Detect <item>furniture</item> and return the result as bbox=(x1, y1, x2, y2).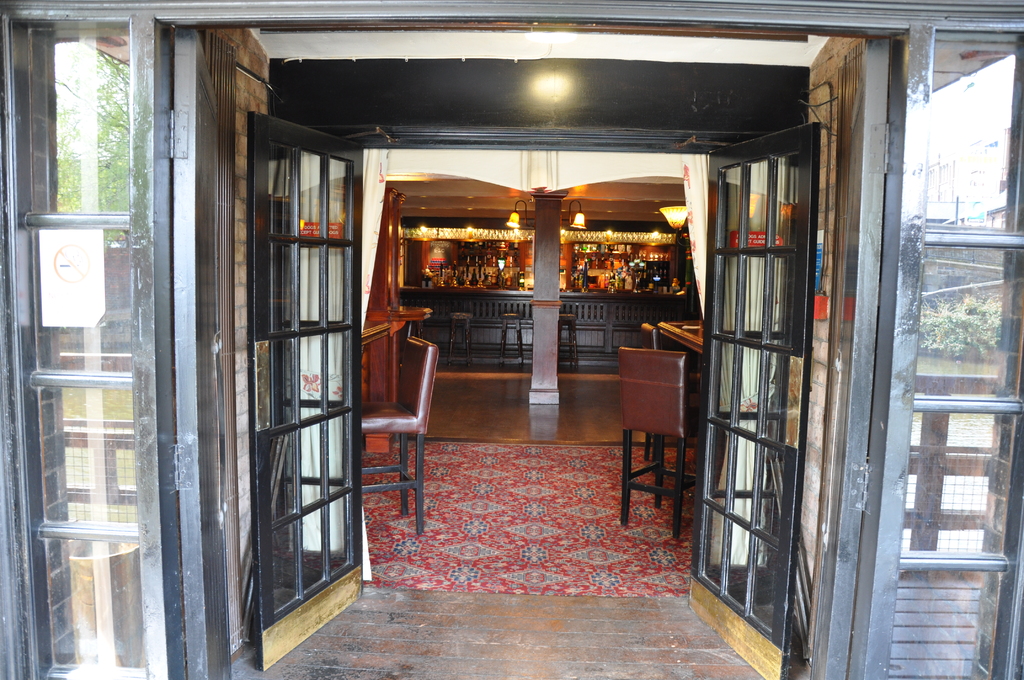
bbox=(360, 335, 439, 535).
